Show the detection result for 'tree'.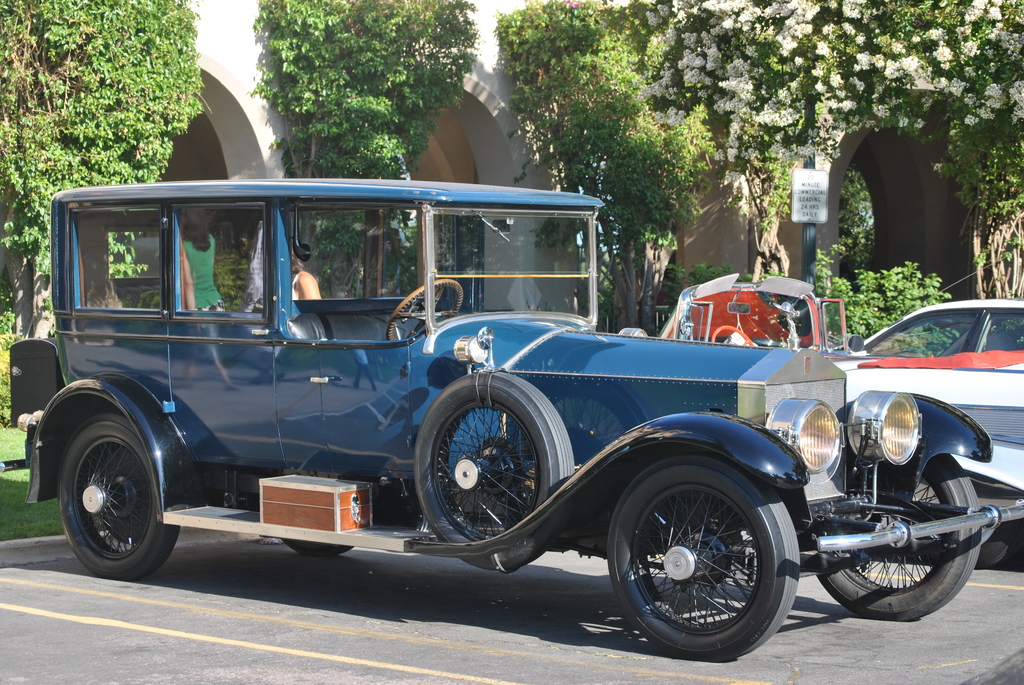
BBox(0, 0, 205, 395).
